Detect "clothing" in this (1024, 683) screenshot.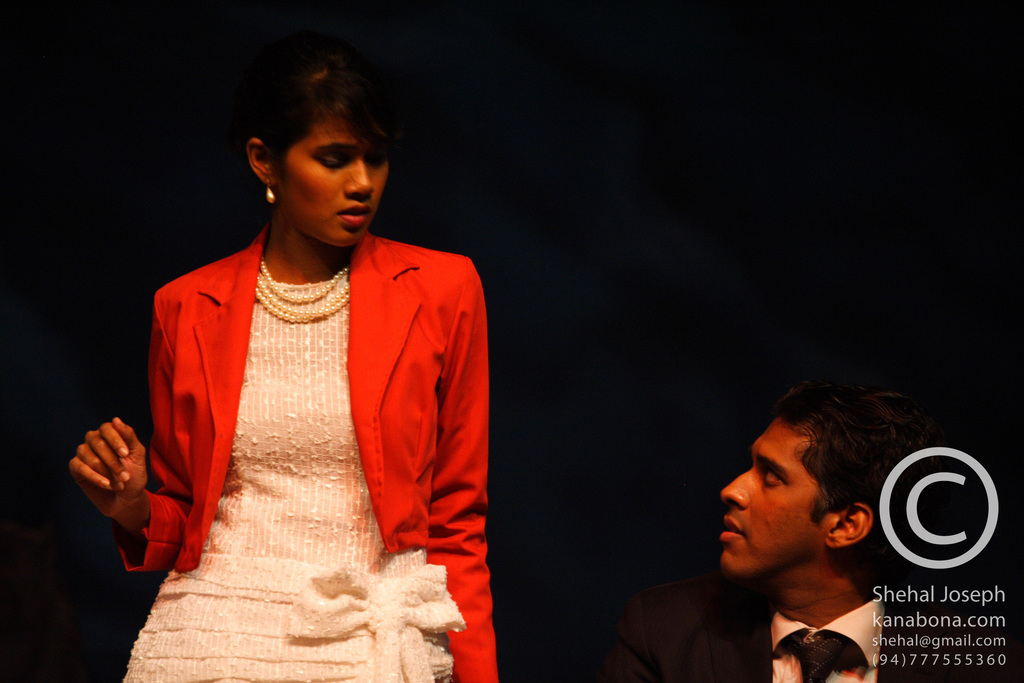
Detection: Rect(747, 586, 932, 682).
